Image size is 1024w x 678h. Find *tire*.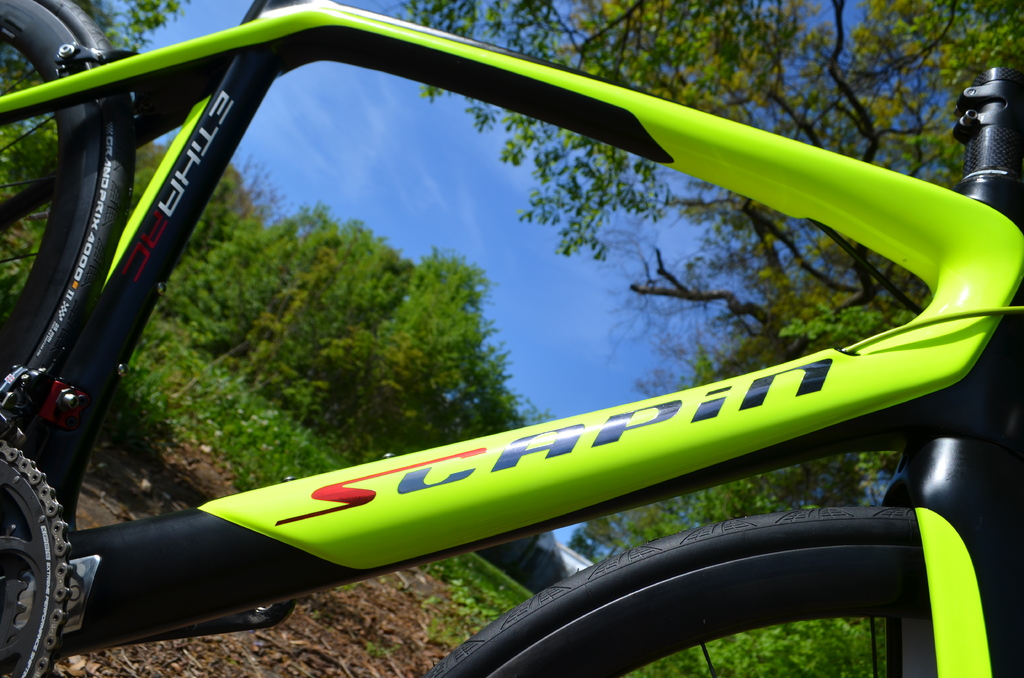
(457, 485, 973, 670).
